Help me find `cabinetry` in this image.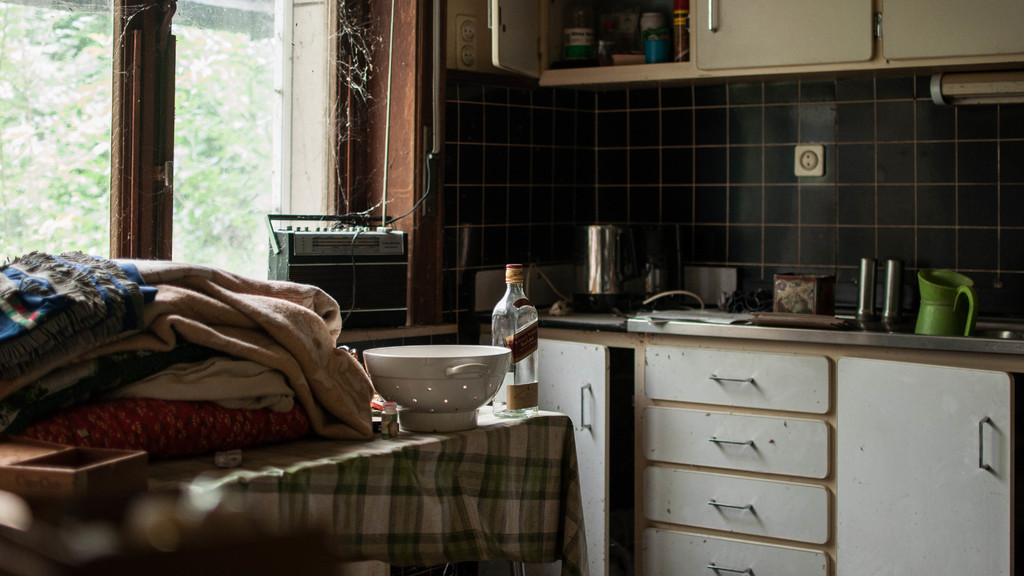
Found it: rect(876, 0, 1023, 70).
